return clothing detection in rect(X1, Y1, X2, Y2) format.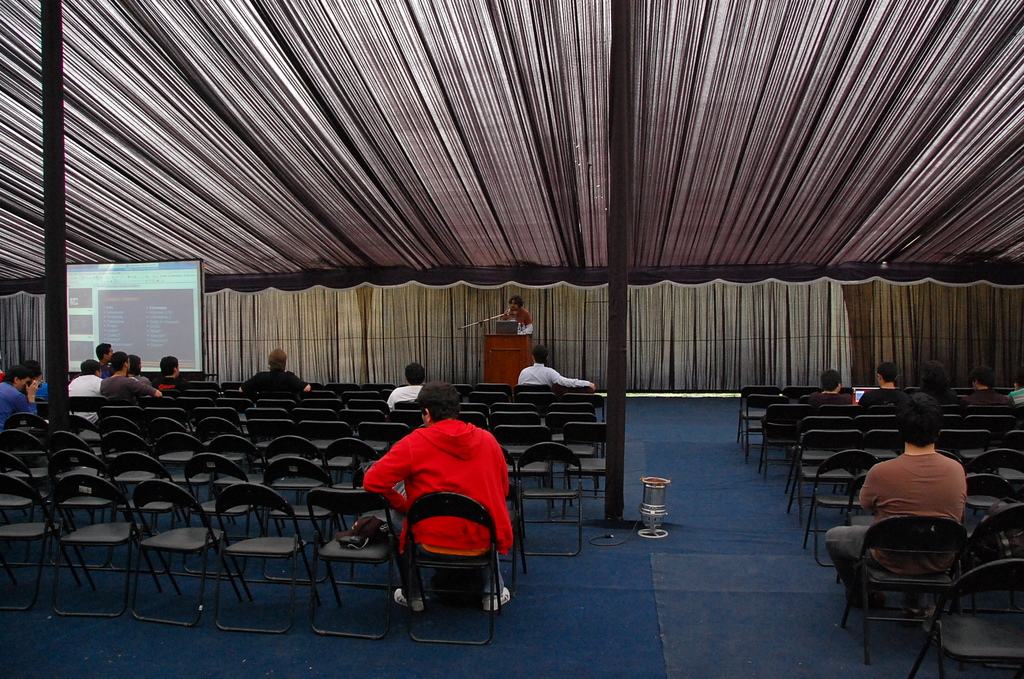
rect(927, 388, 962, 405).
